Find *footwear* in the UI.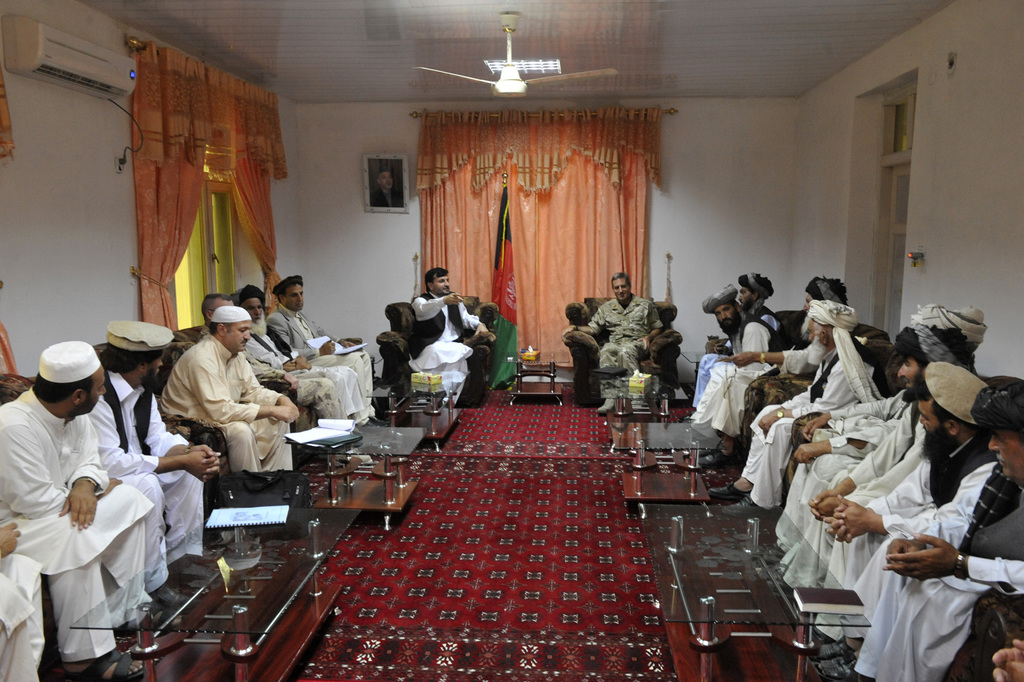
UI element at l=714, t=483, r=753, b=500.
